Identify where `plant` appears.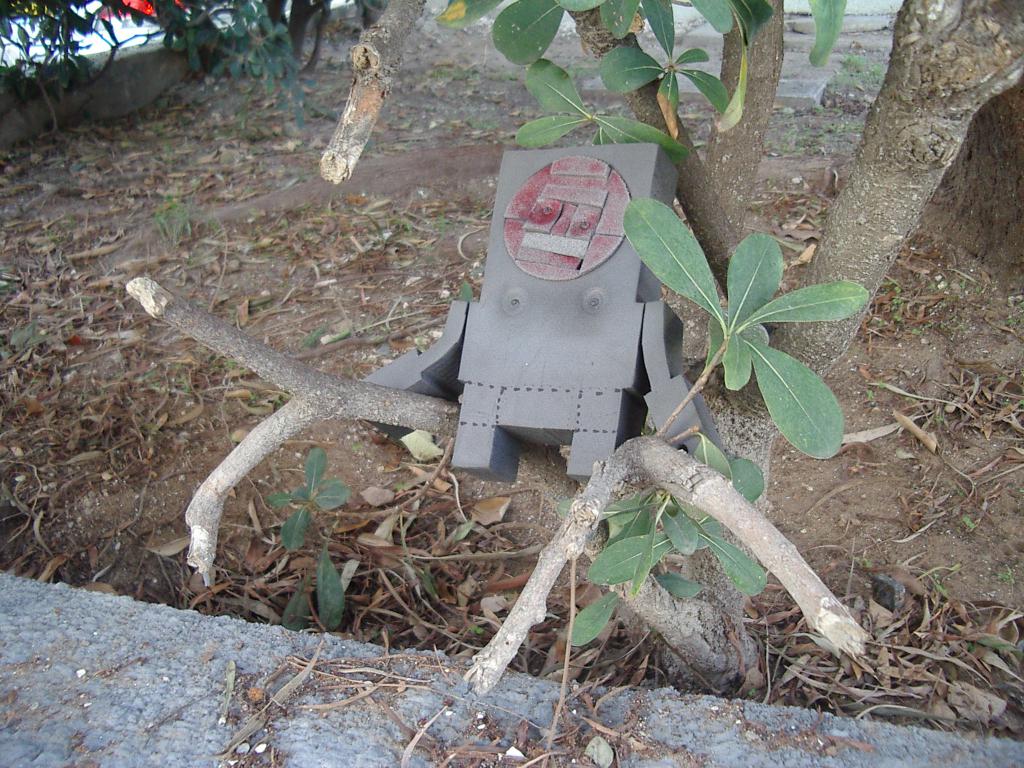
Appears at crop(248, 209, 291, 255).
